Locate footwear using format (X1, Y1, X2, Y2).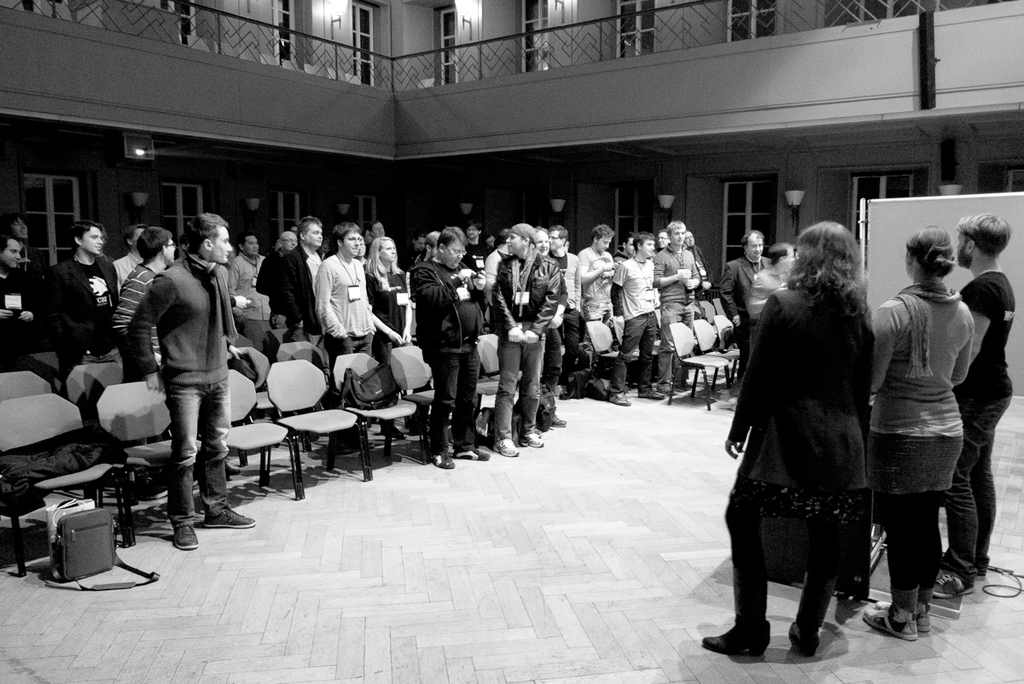
(934, 569, 972, 595).
